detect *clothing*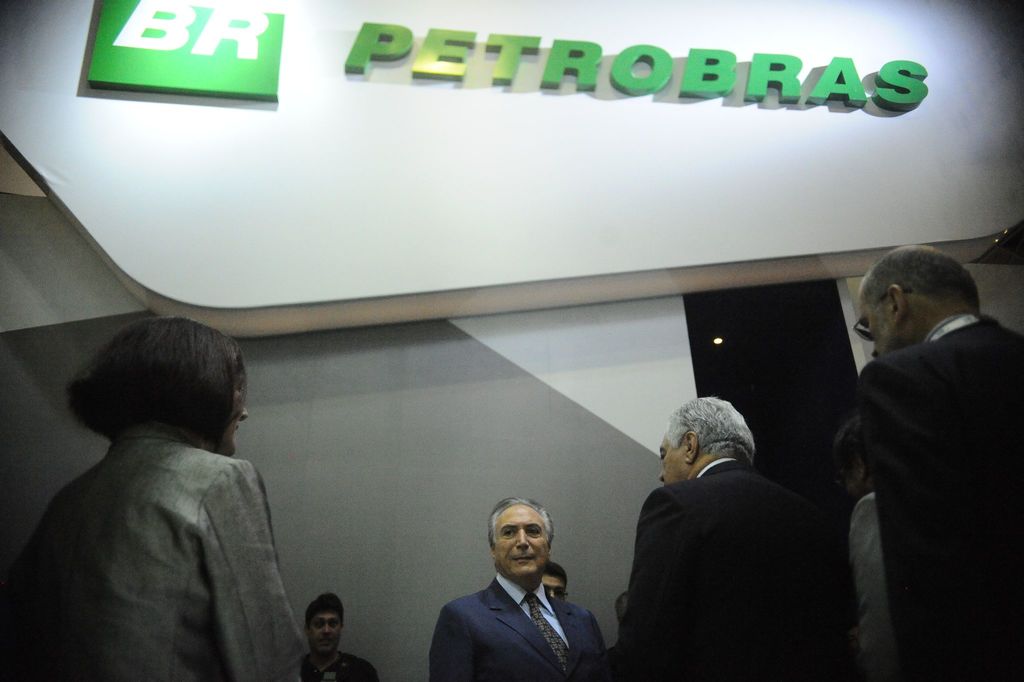
<box>431,579,603,681</box>
